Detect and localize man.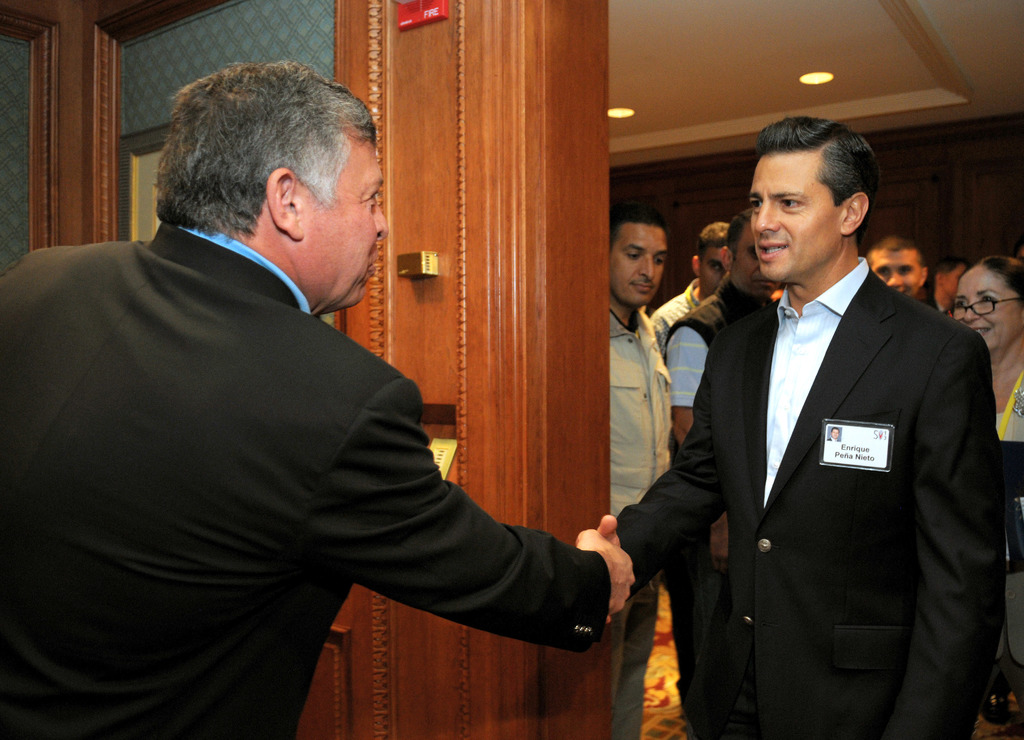
Localized at select_region(649, 221, 735, 354).
